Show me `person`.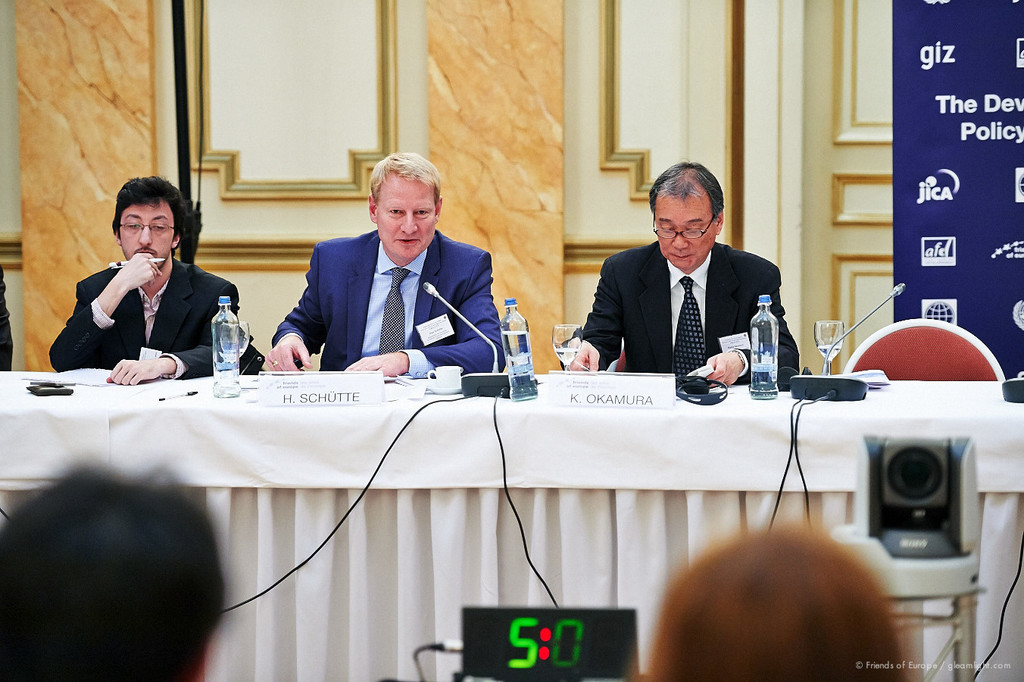
`person` is here: 0 455 222 681.
